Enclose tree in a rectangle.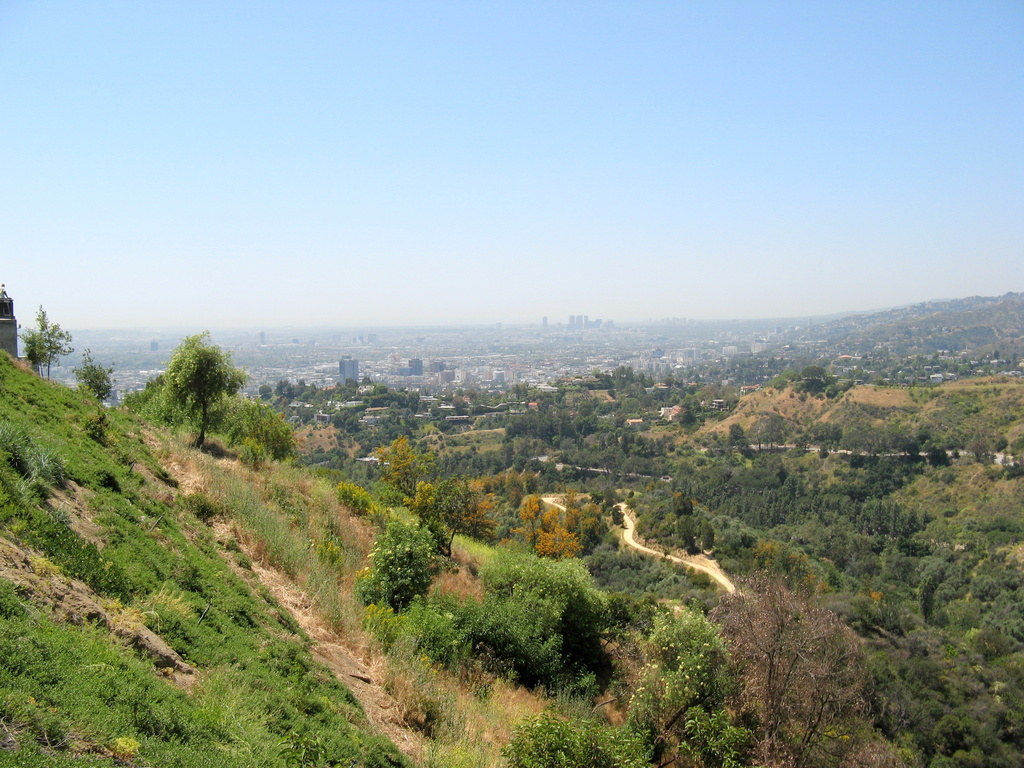
l=349, t=515, r=438, b=615.
